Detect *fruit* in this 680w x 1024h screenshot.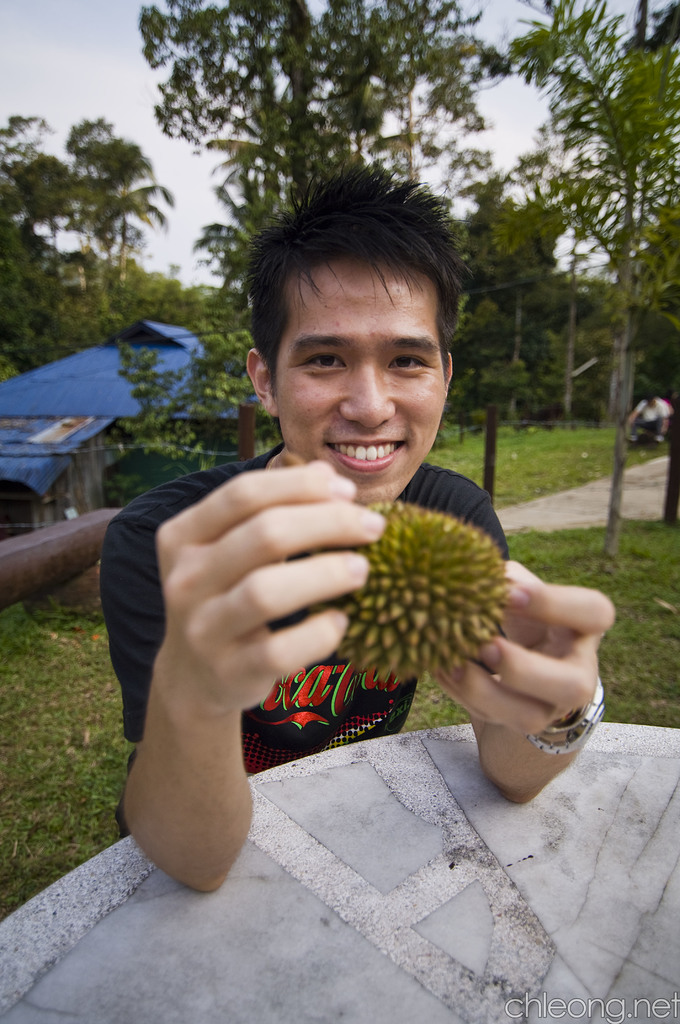
Detection: locate(305, 497, 514, 684).
